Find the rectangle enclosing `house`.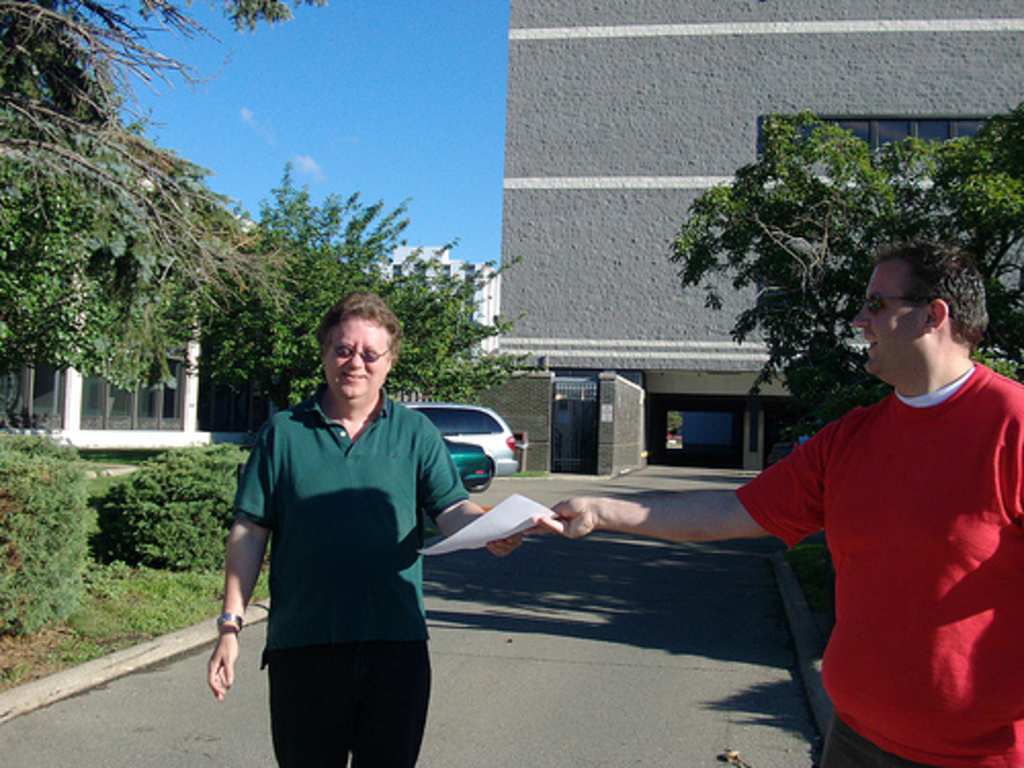
select_region(492, 0, 1022, 475).
